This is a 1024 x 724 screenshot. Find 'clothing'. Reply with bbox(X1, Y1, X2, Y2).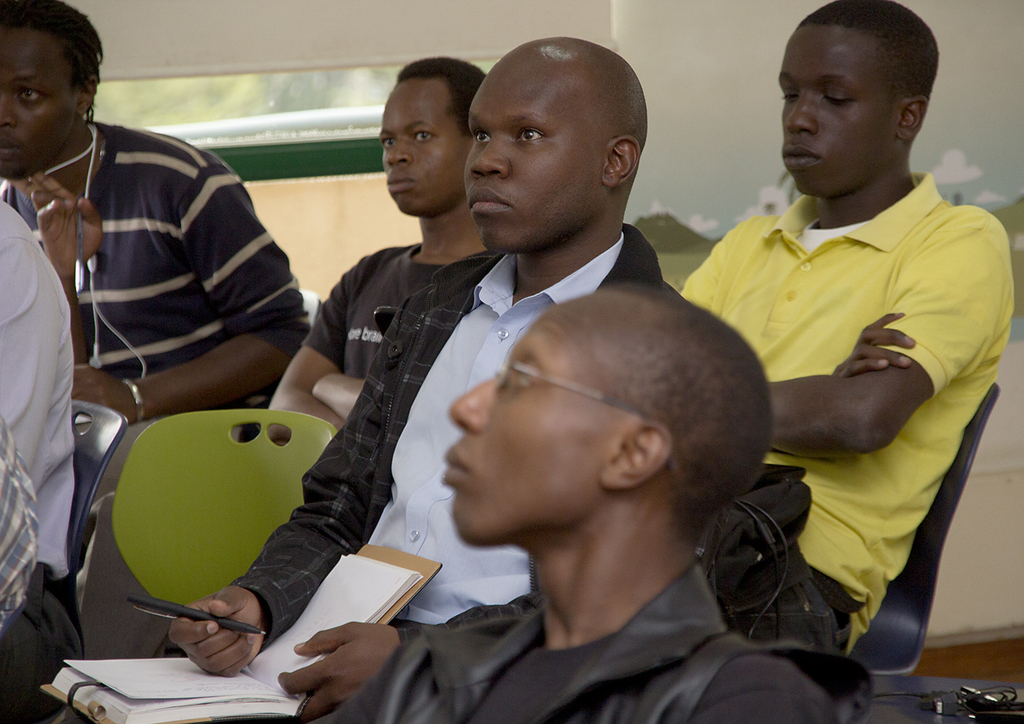
bbox(304, 236, 473, 386).
